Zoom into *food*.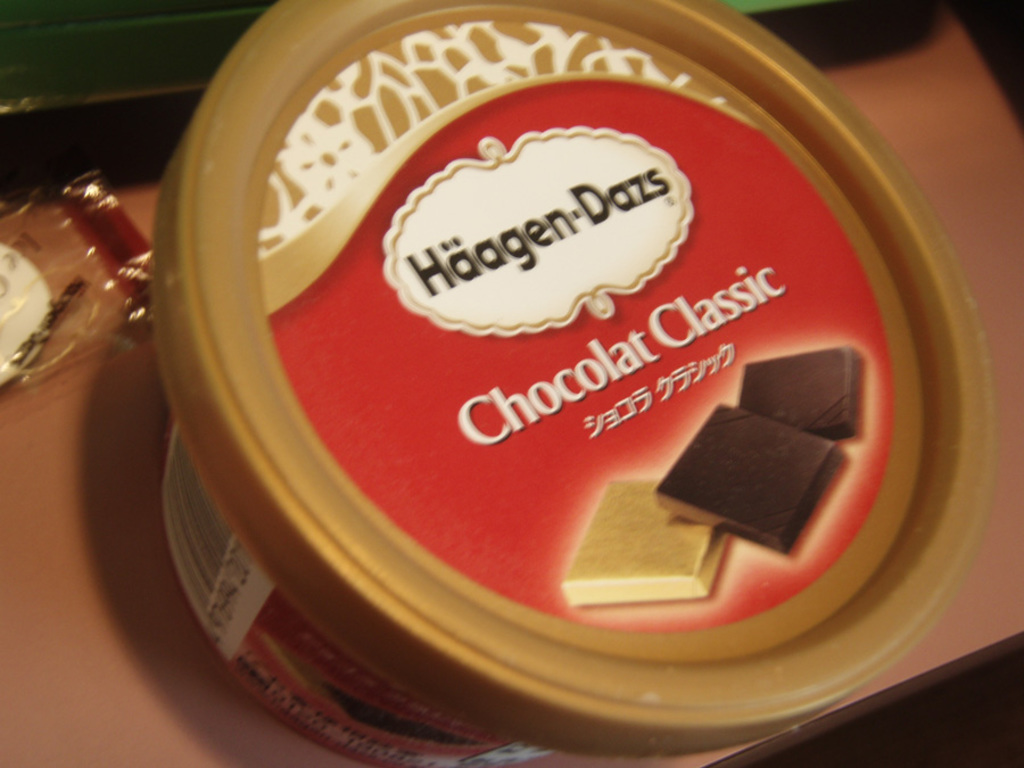
Zoom target: rect(736, 346, 861, 443).
